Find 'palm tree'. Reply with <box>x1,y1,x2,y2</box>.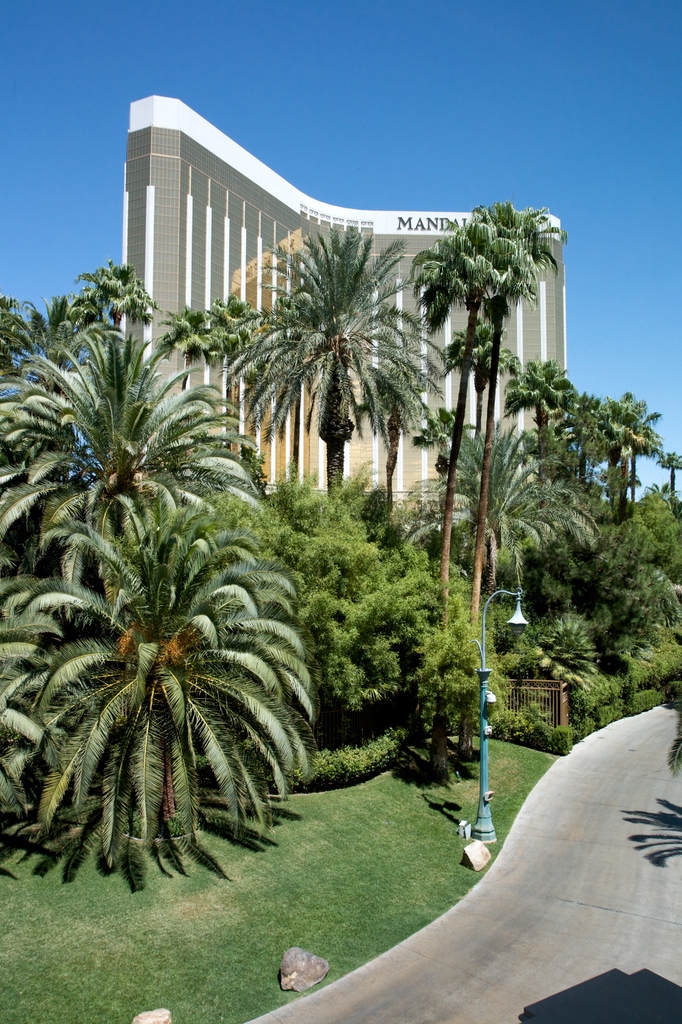
<box>651,454,681,505</box>.
